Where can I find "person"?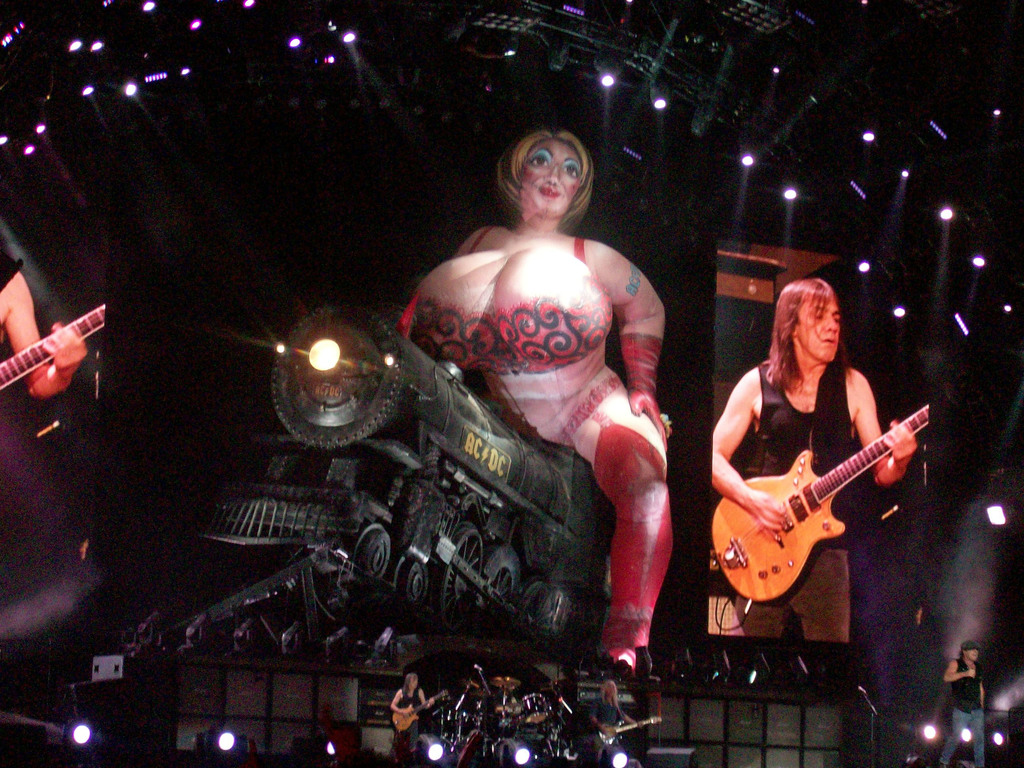
You can find it at 408:126:678:726.
